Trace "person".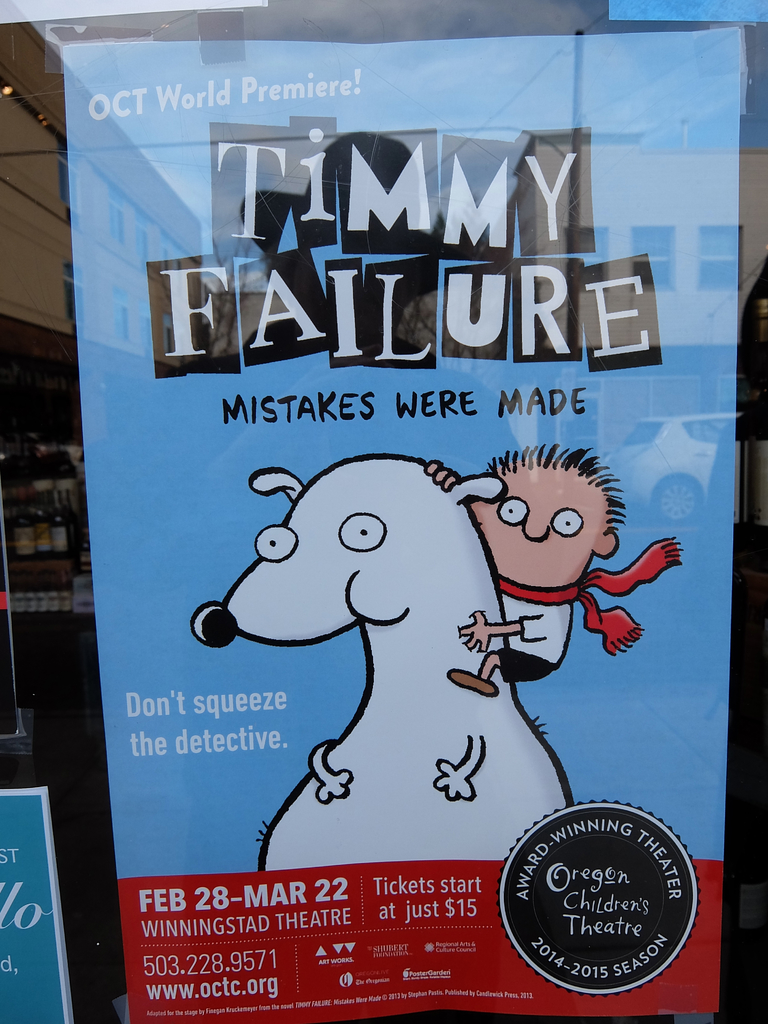
Traced to [left=413, top=435, right=692, bottom=721].
